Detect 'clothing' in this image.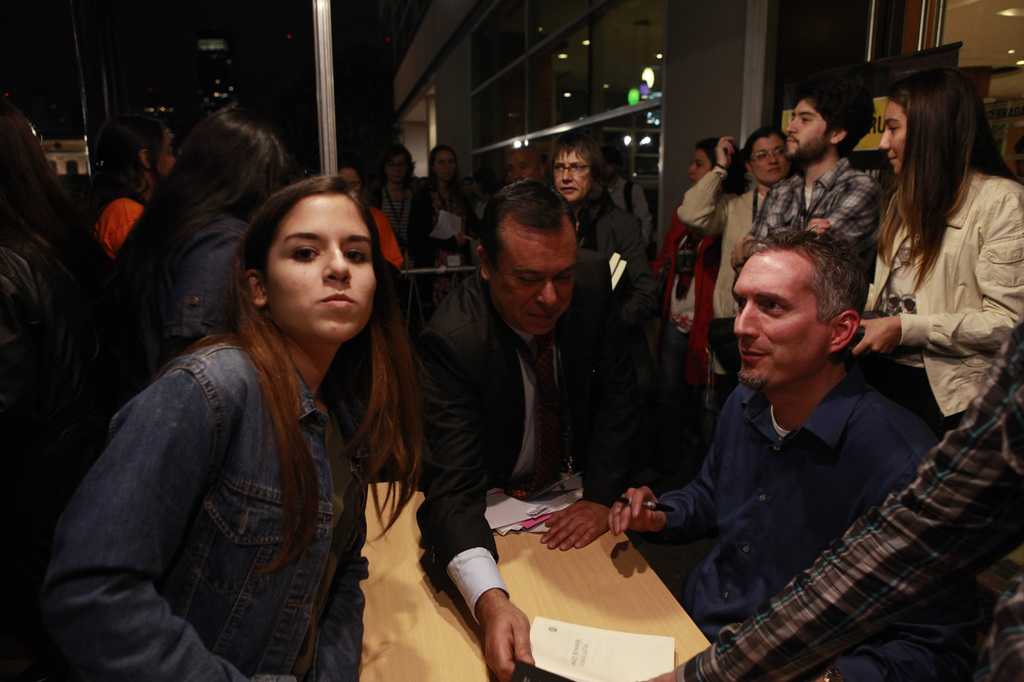
Detection: x1=103 y1=190 x2=264 y2=405.
